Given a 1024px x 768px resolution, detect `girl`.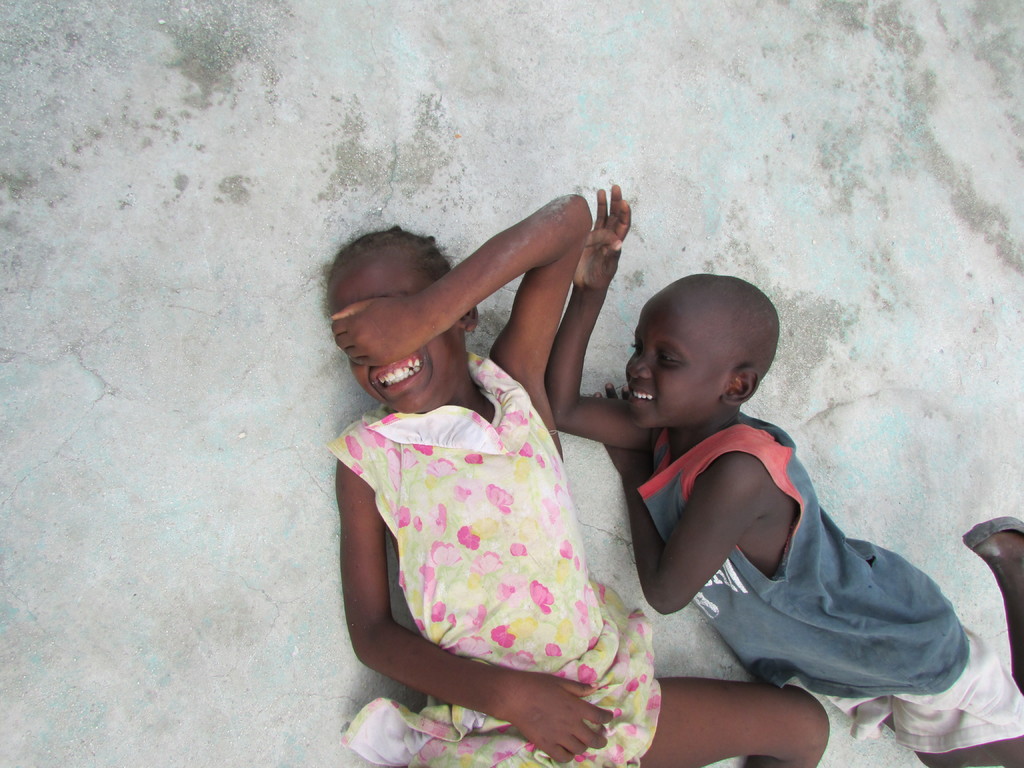
[x1=325, y1=193, x2=829, y2=767].
